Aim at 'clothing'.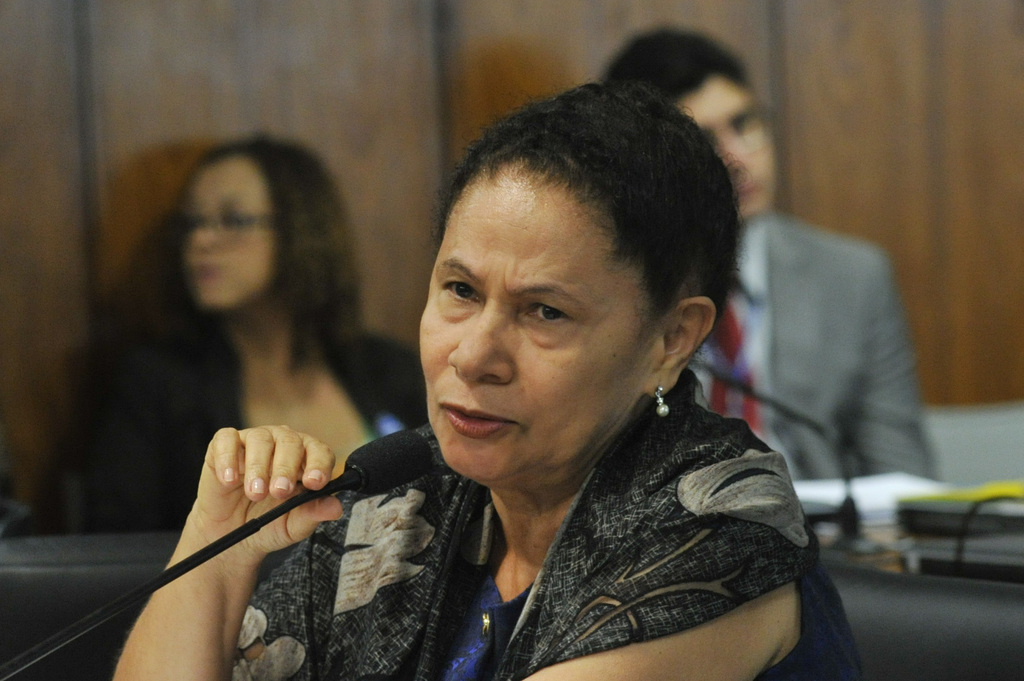
Aimed at crop(678, 200, 938, 483).
